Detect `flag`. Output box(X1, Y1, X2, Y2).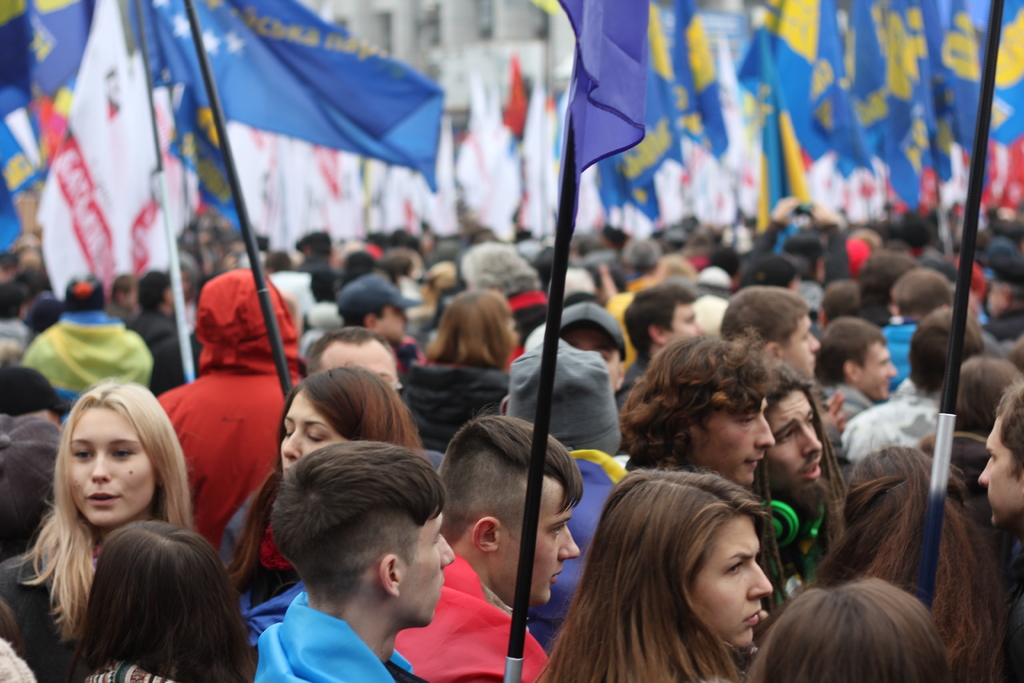
box(0, 0, 90, 97).
